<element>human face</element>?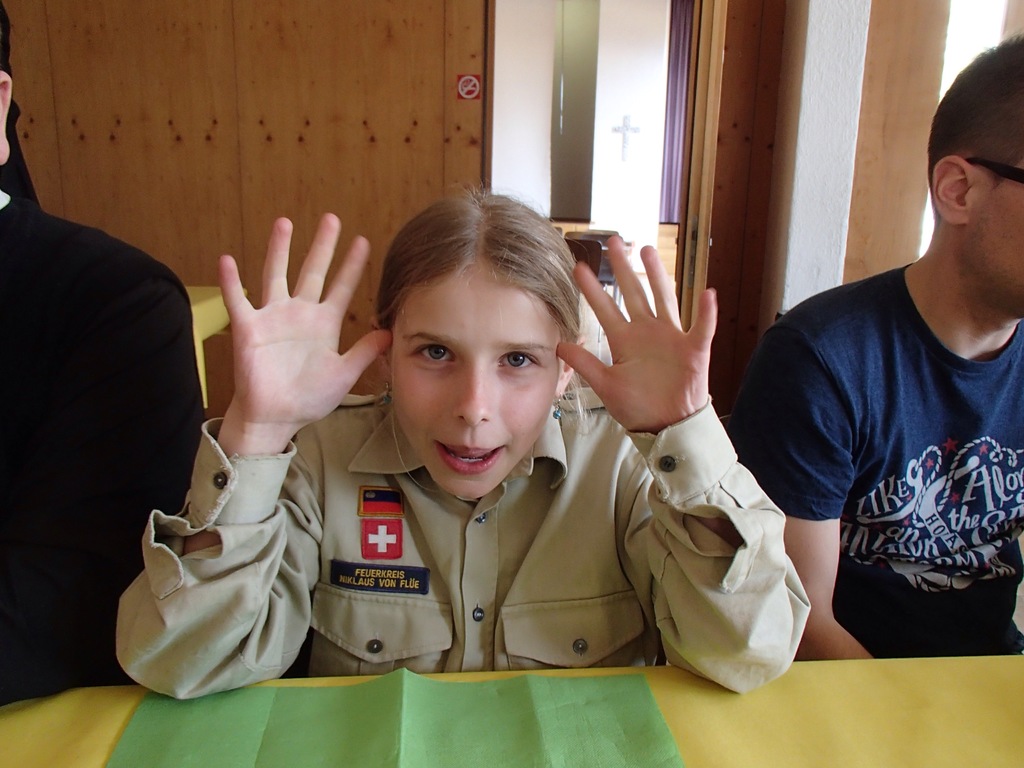
crop(381, 271, 556, 504)
